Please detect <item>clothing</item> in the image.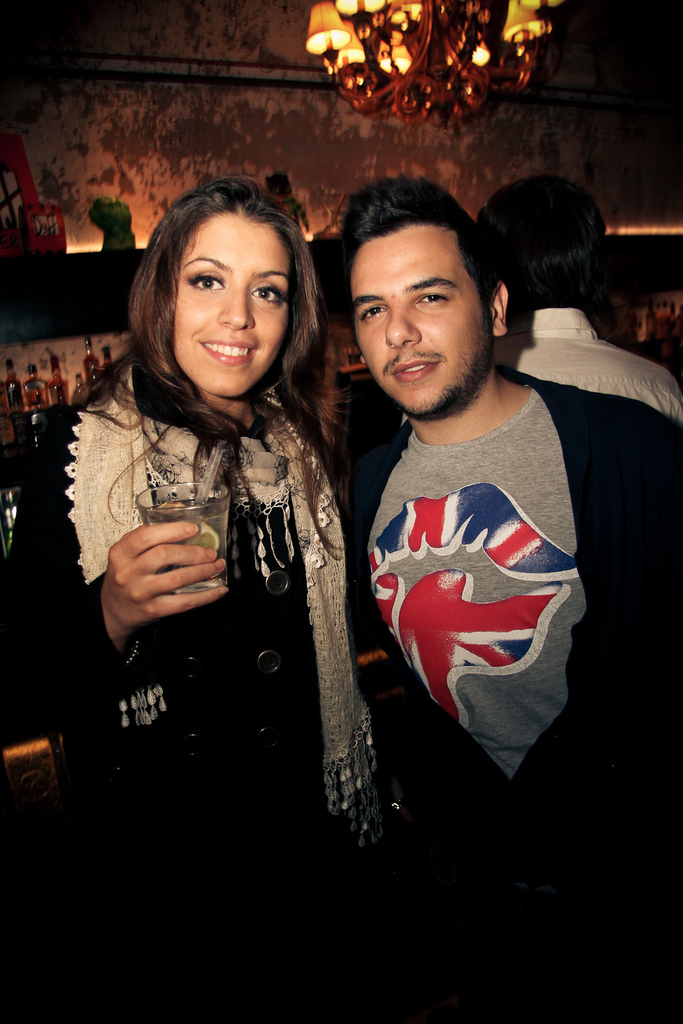
Rect(353, 367, 682, 1023).
